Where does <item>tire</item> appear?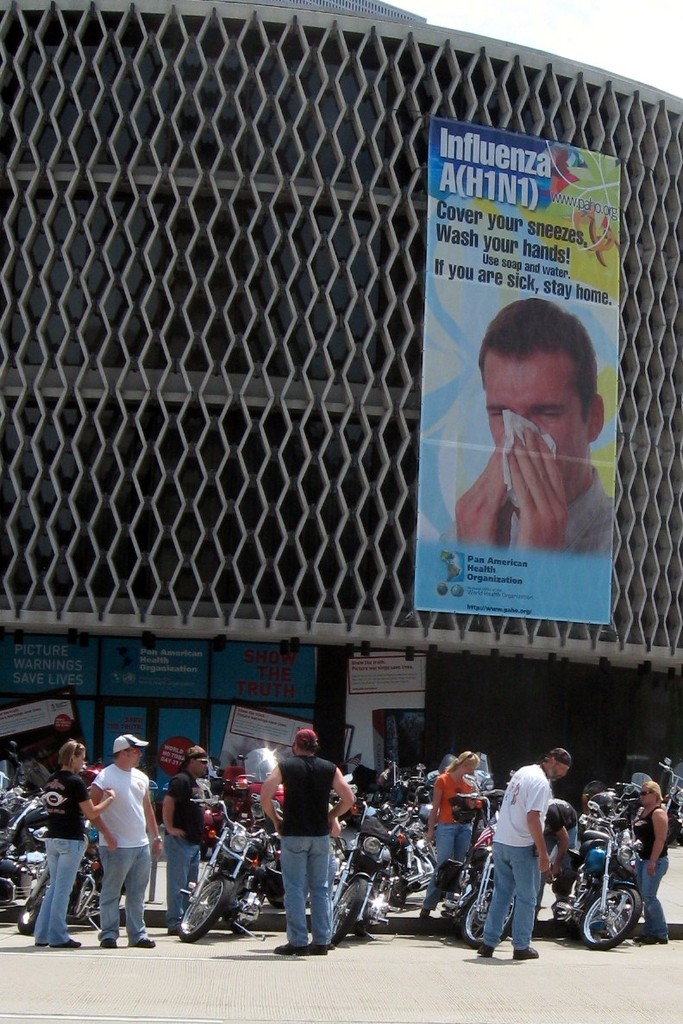
Appears at <bbox>18, 880, 50, 933</bbox>.
